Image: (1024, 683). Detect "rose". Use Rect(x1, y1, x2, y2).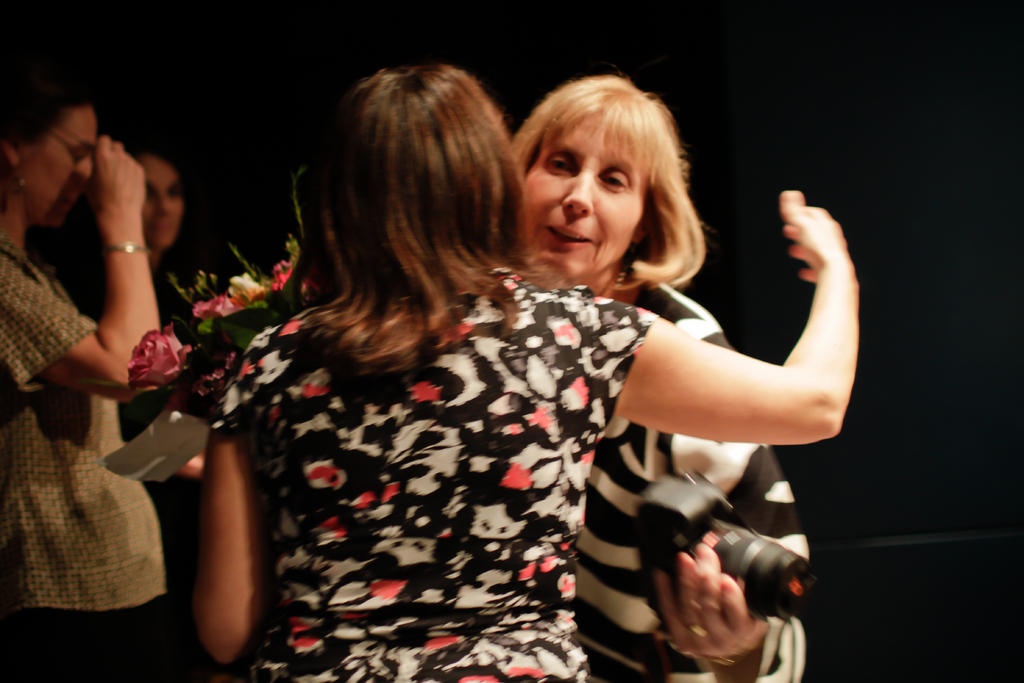
Rect(191, 292, 242, 318).
